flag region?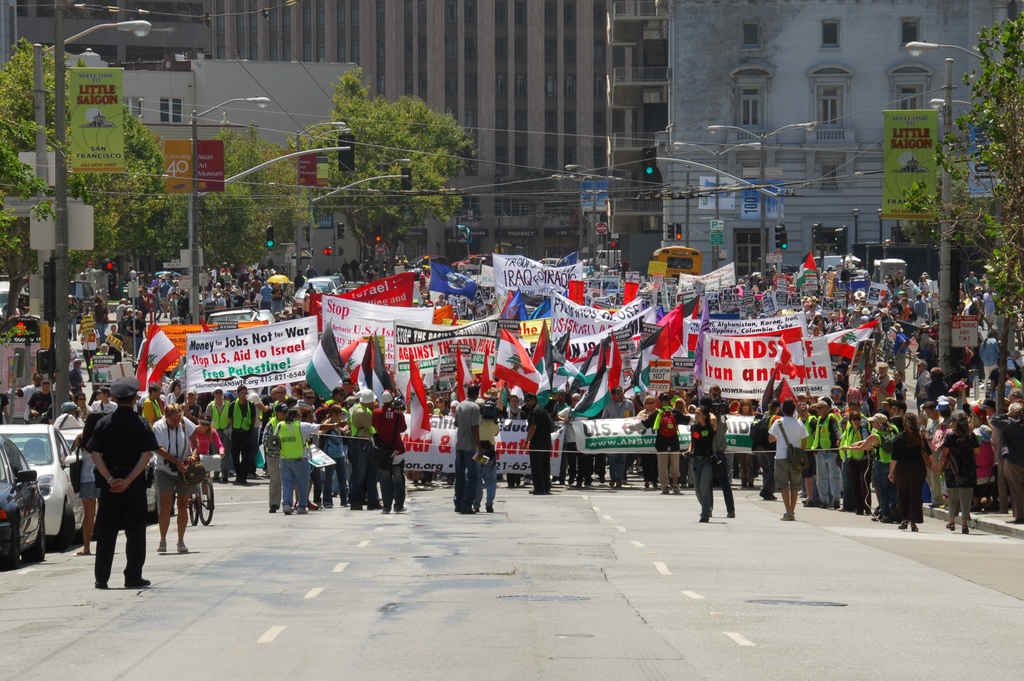
230:316:272:328
